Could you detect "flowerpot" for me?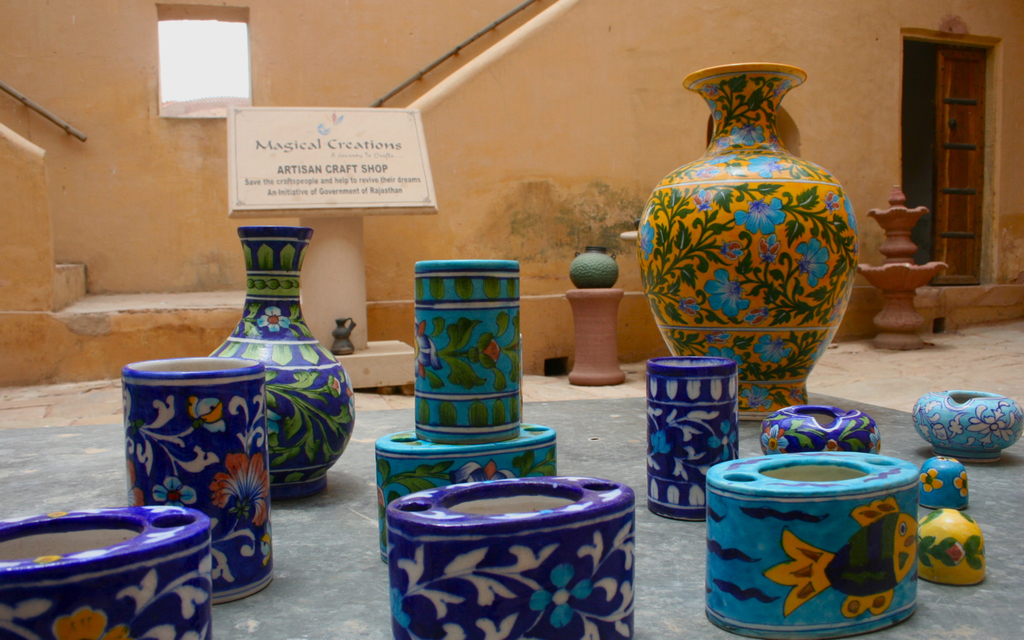
Detection result: locate(909, 389, 1023, 462).
